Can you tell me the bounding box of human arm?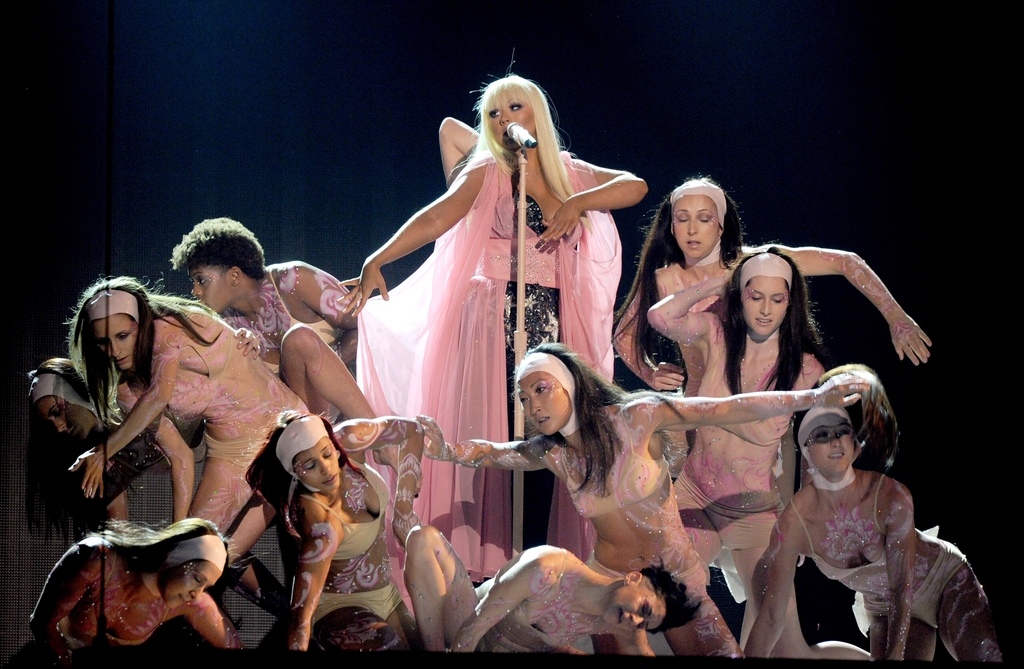
{"left": 69, "top": 318, "right": 193, "bottom": 500}.
